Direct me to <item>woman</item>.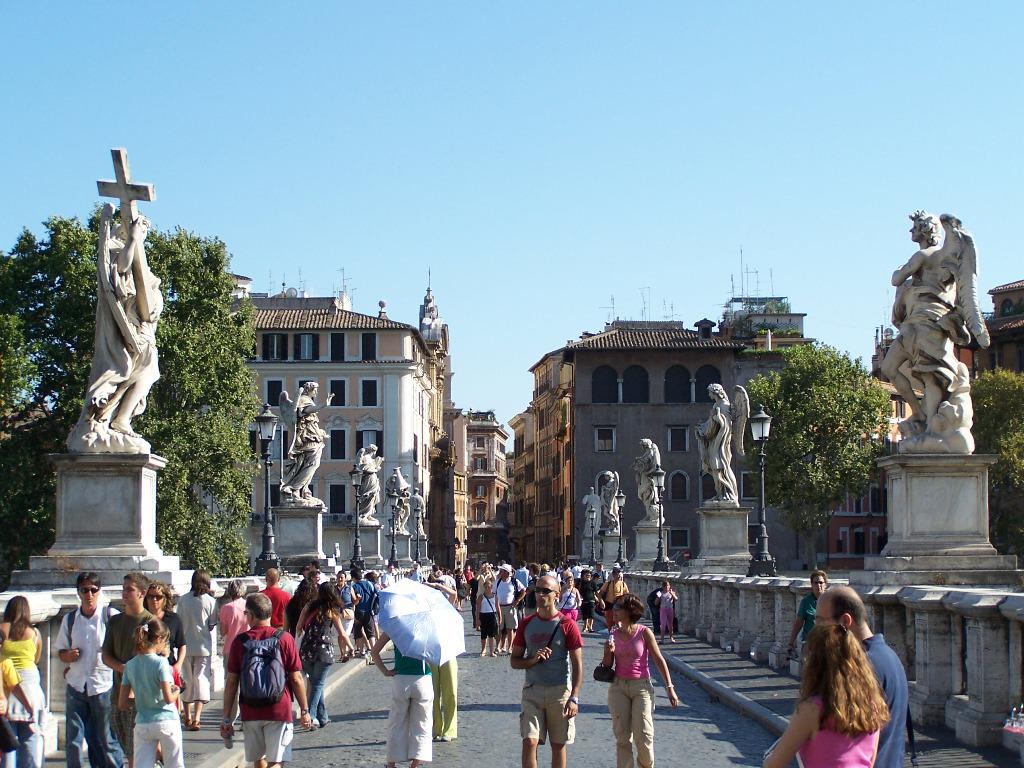
Direction: (289, 575, 350, 735).
